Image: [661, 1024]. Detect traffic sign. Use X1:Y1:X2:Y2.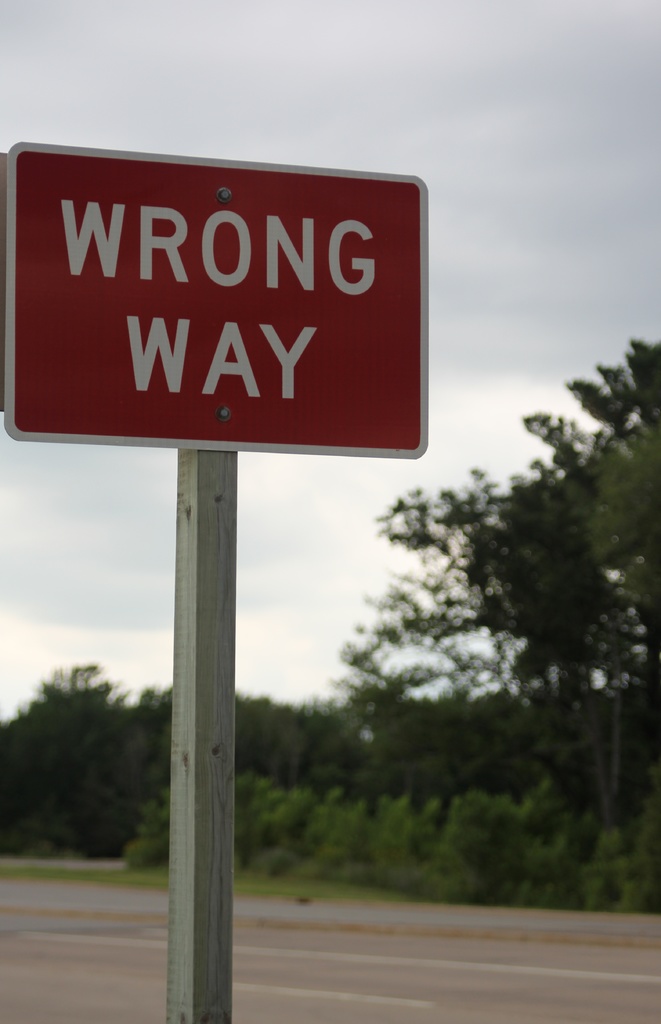
1:133:434:459.
